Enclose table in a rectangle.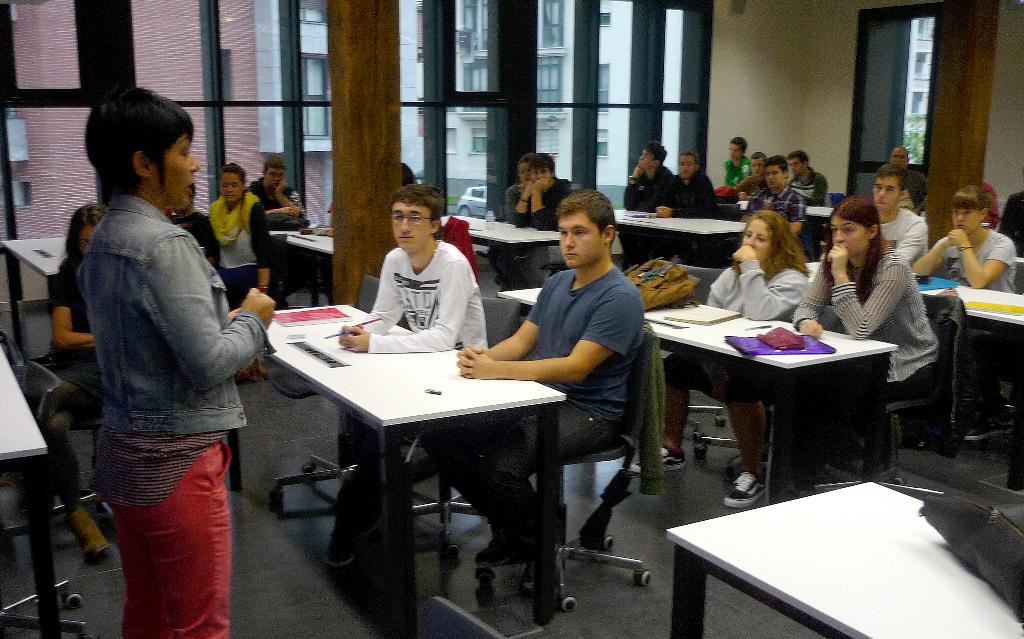
Rect(1, 234, 65, 355).
